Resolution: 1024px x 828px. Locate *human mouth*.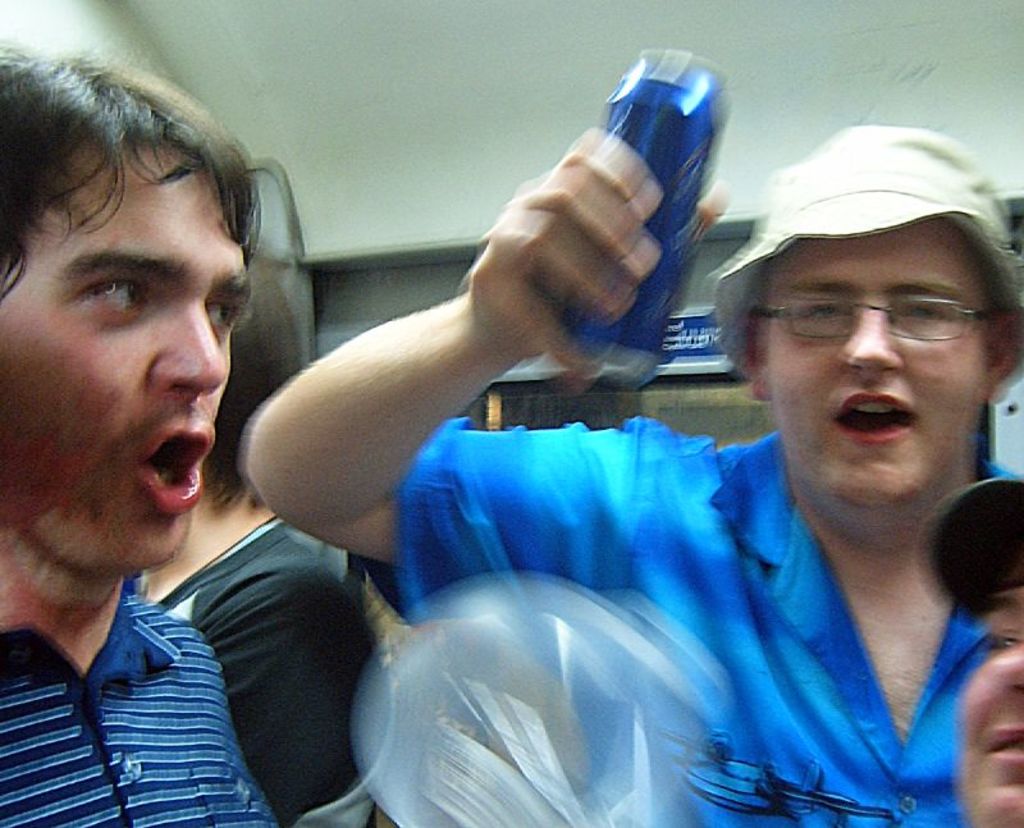
(left=975, top=724, right=1021, bottom=765).
